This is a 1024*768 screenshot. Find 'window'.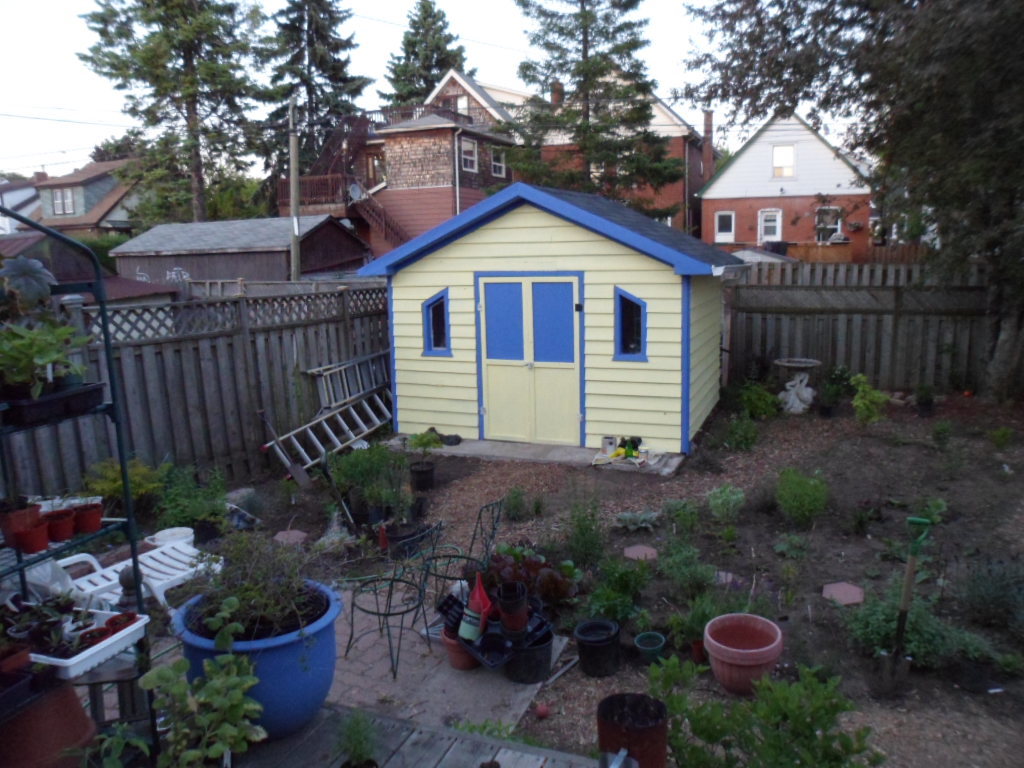
Bounding box: bbox=(772, 145, 794, 183).
